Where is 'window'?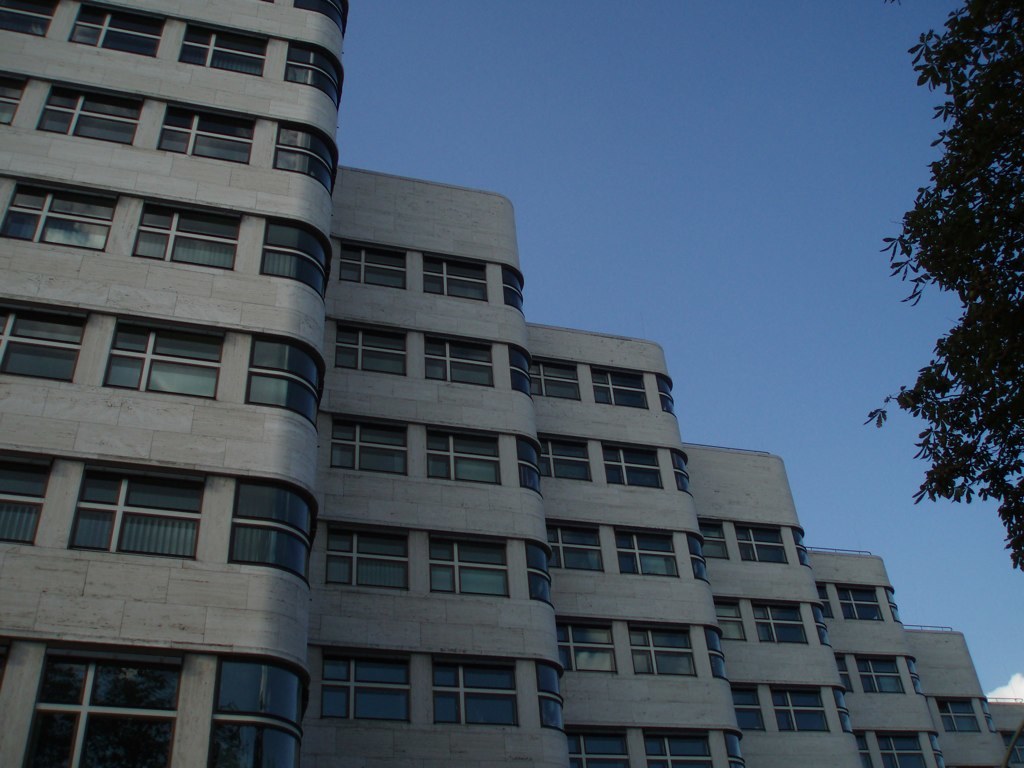
(left=239, top=341, right=336, bottom=438).
